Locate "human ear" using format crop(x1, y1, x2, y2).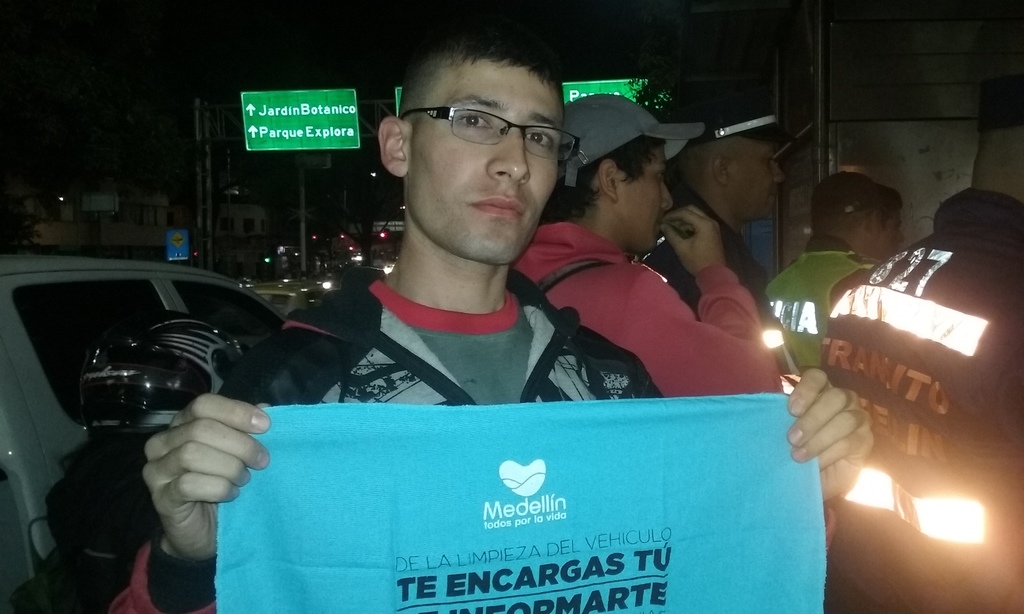
crop(602, 157, 618, 202).
